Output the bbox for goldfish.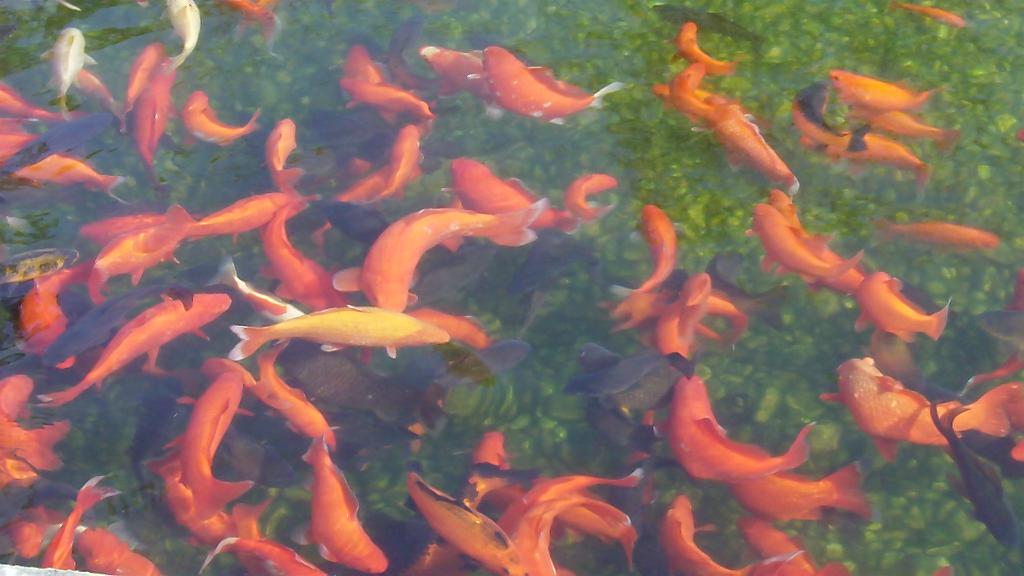
[649, 3, 758, 40].
